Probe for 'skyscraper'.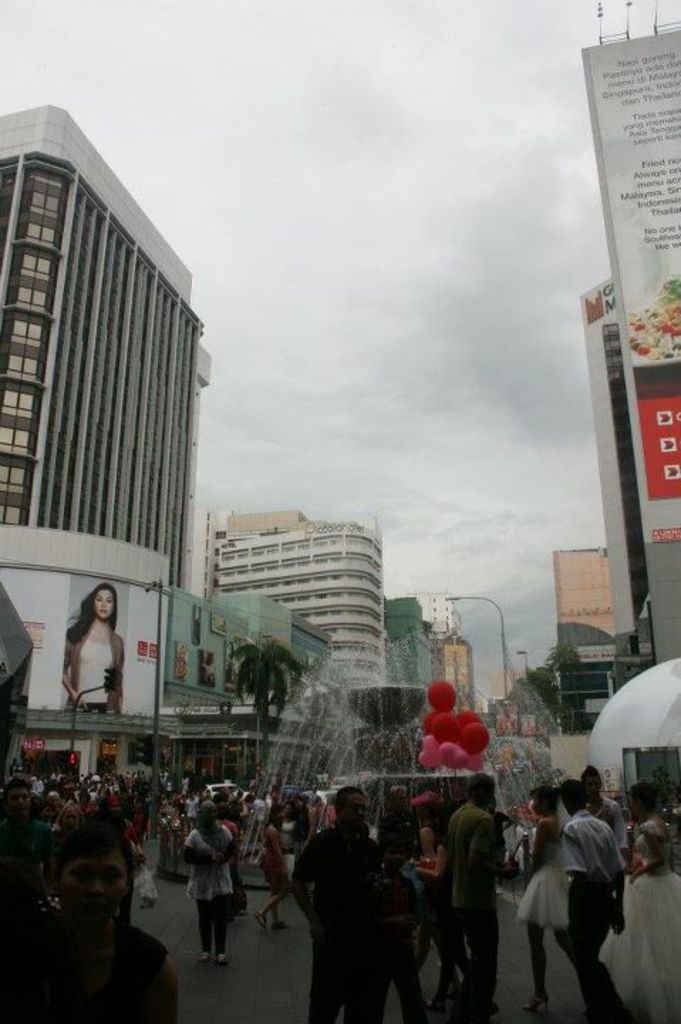
Probe result: [x1=0, y1=98, x2=212, y2=852].
